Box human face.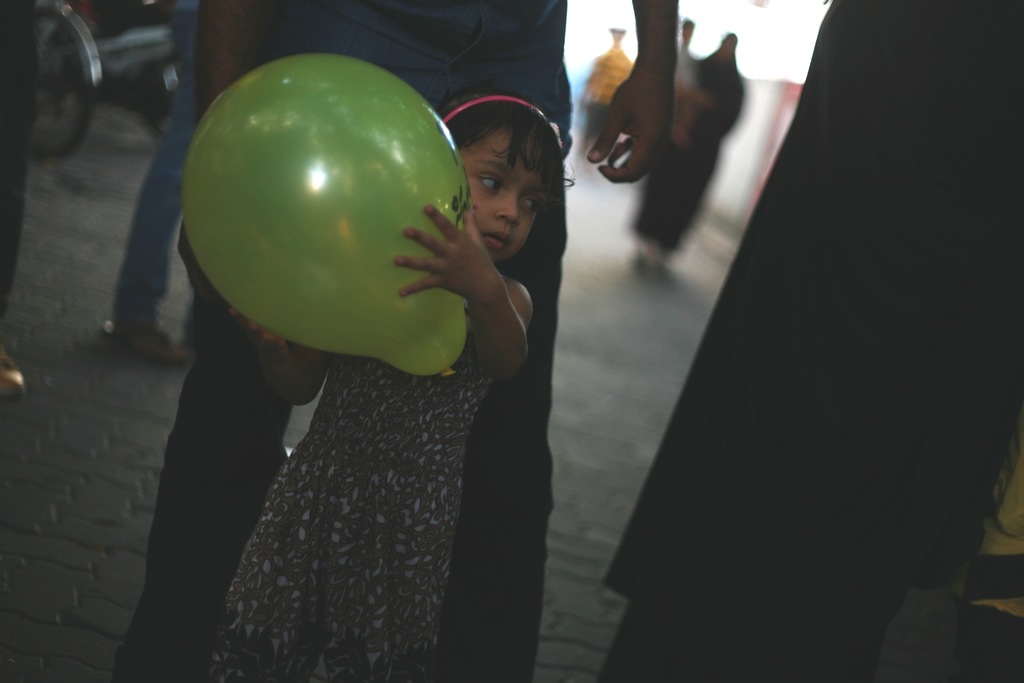
bbox(456, 131, 554, 270).
